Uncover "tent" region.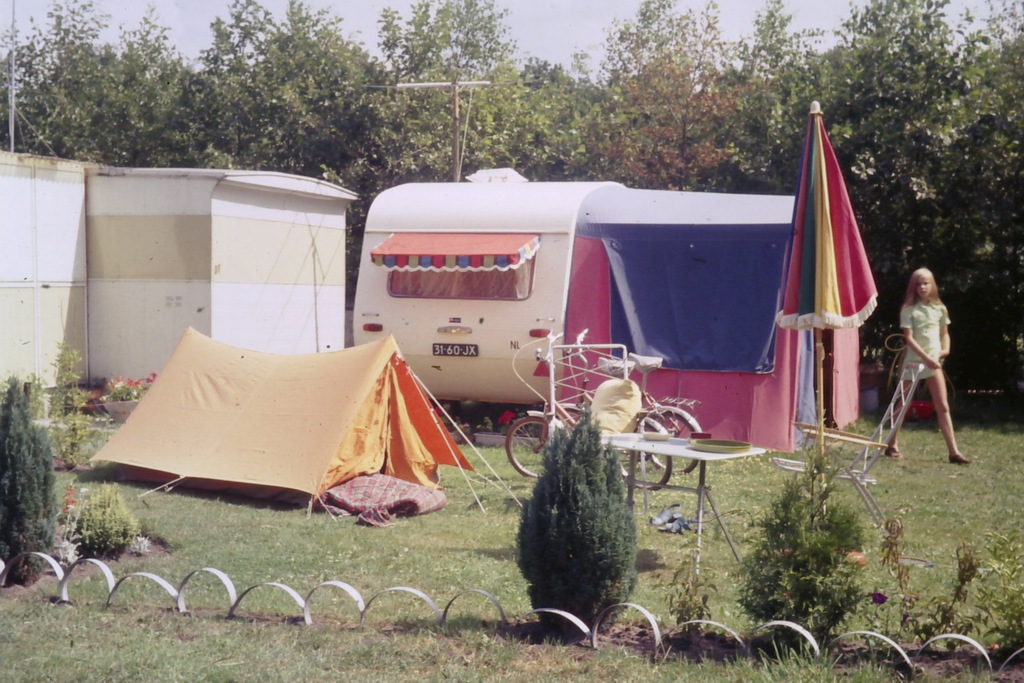
Uncovered: <box>87,333,519,526</box>.
